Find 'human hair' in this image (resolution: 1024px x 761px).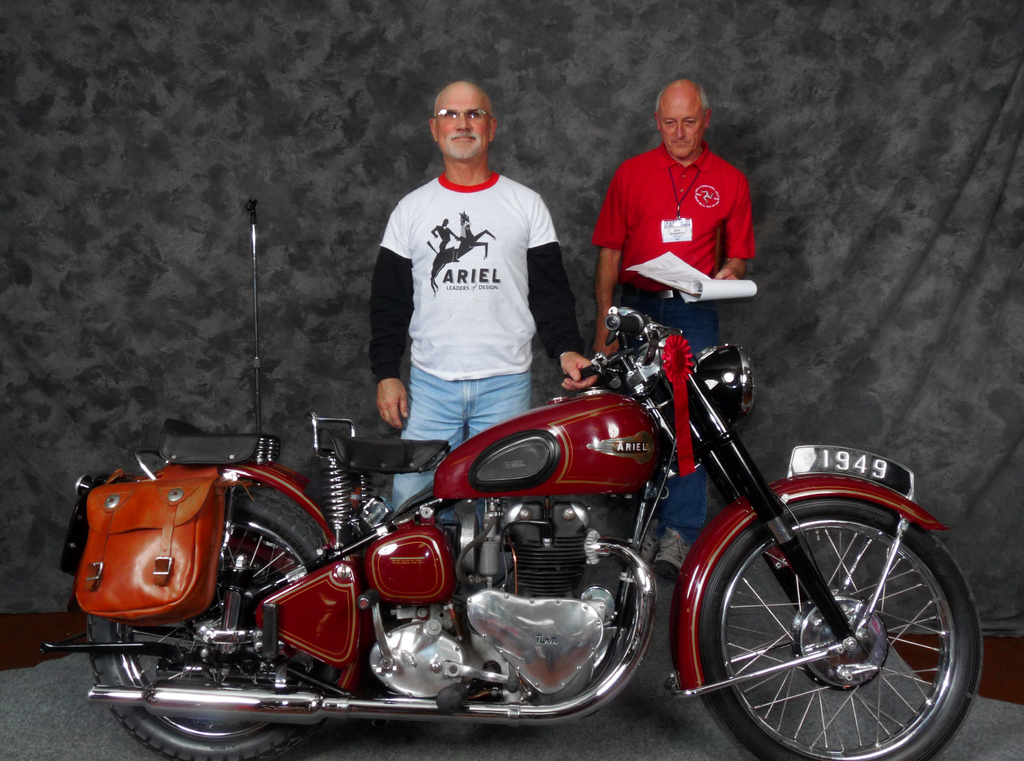
bbox(656, 81, 712, 113).
